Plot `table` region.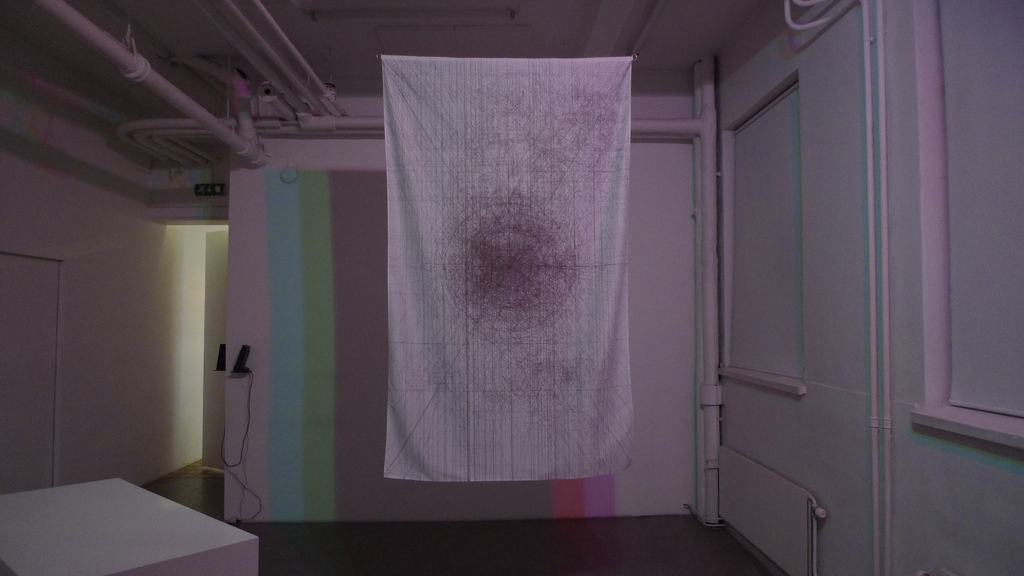
Plotted at 1/467/266/575.
